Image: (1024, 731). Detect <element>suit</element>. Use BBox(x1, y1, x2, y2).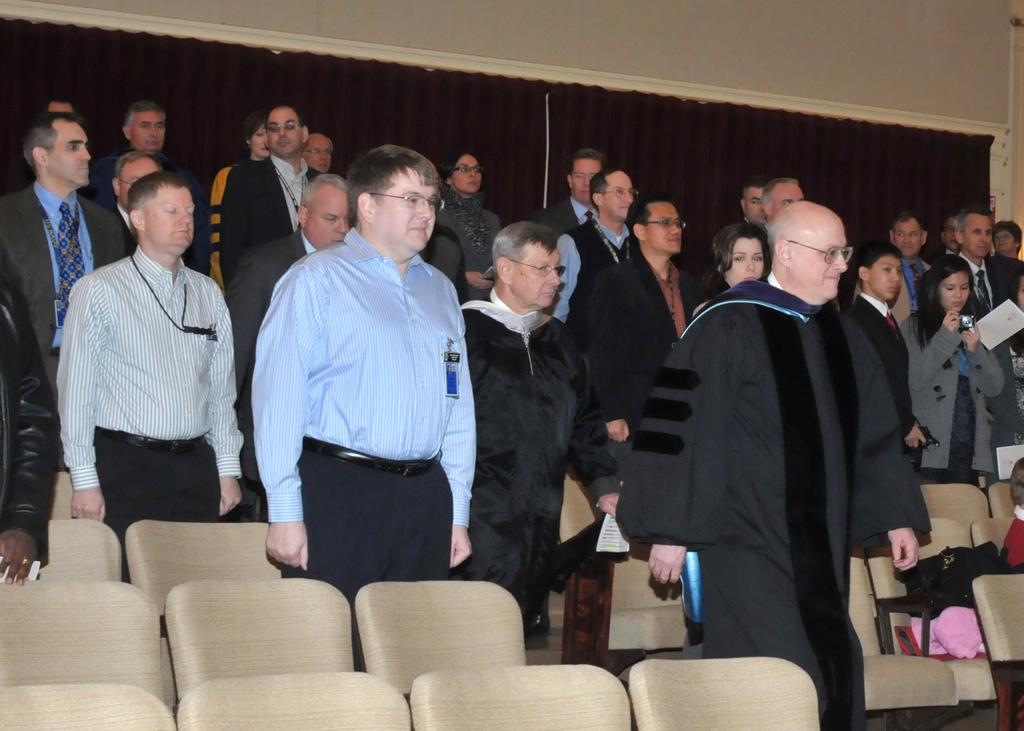
BBox(854, 294, 918, 481).
